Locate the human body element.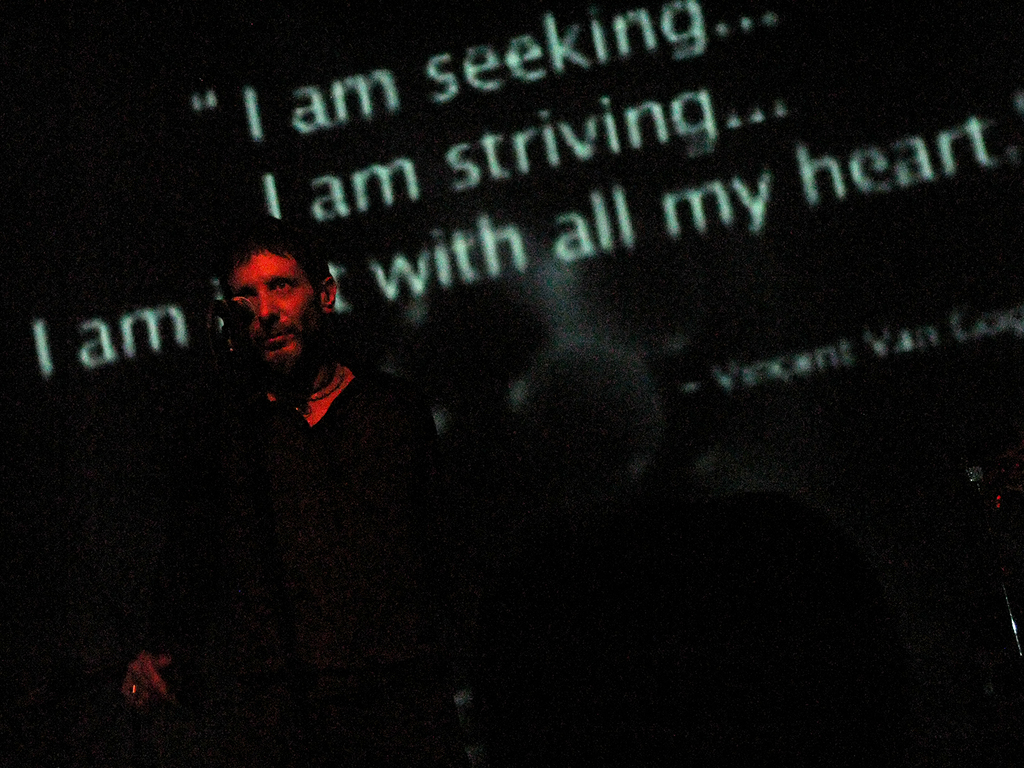
Element bbox: bbox=[173, 210, 363, 472].
